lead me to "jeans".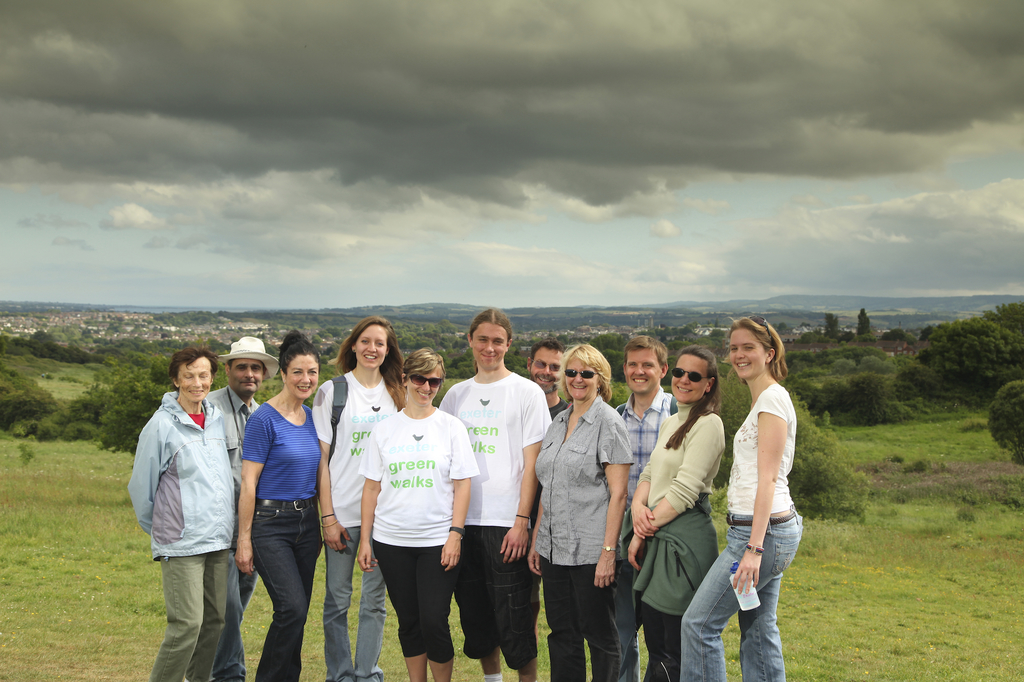
Lead to bbox=[380, 548, 456, 656].
